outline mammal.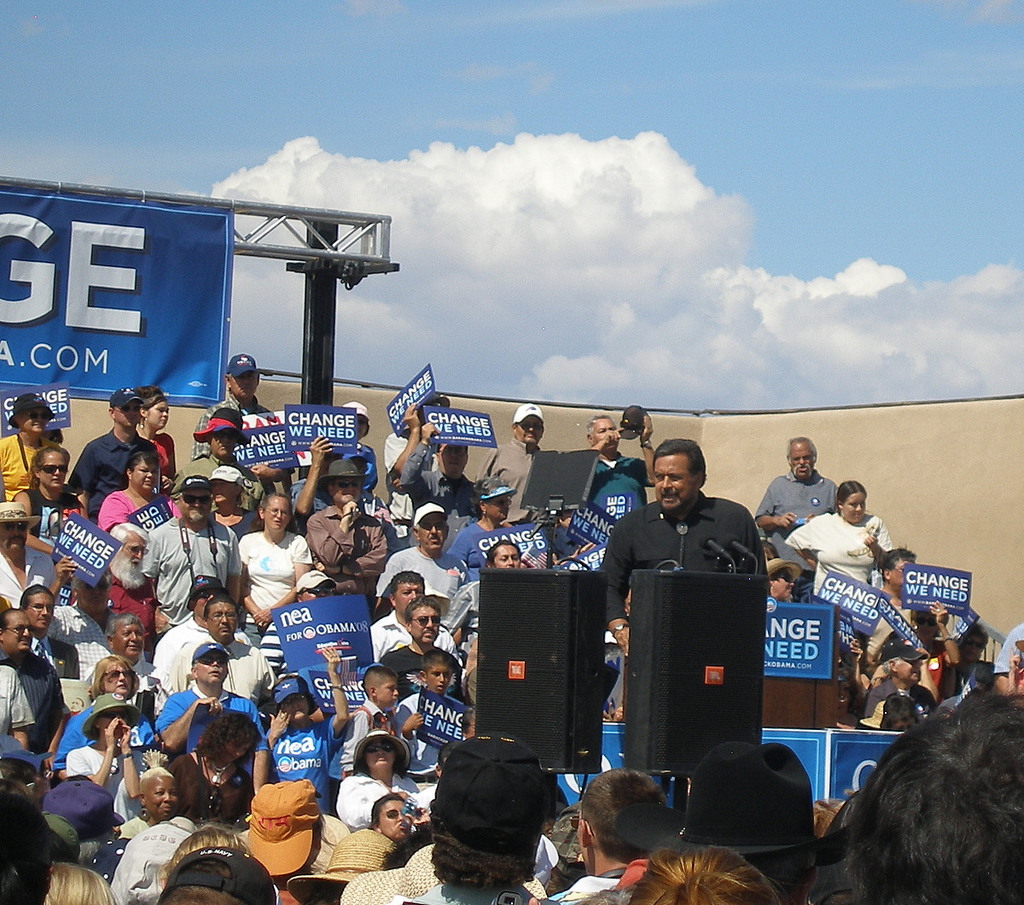
Outline: x1=46, y1=548, x2=104, y2=647.
